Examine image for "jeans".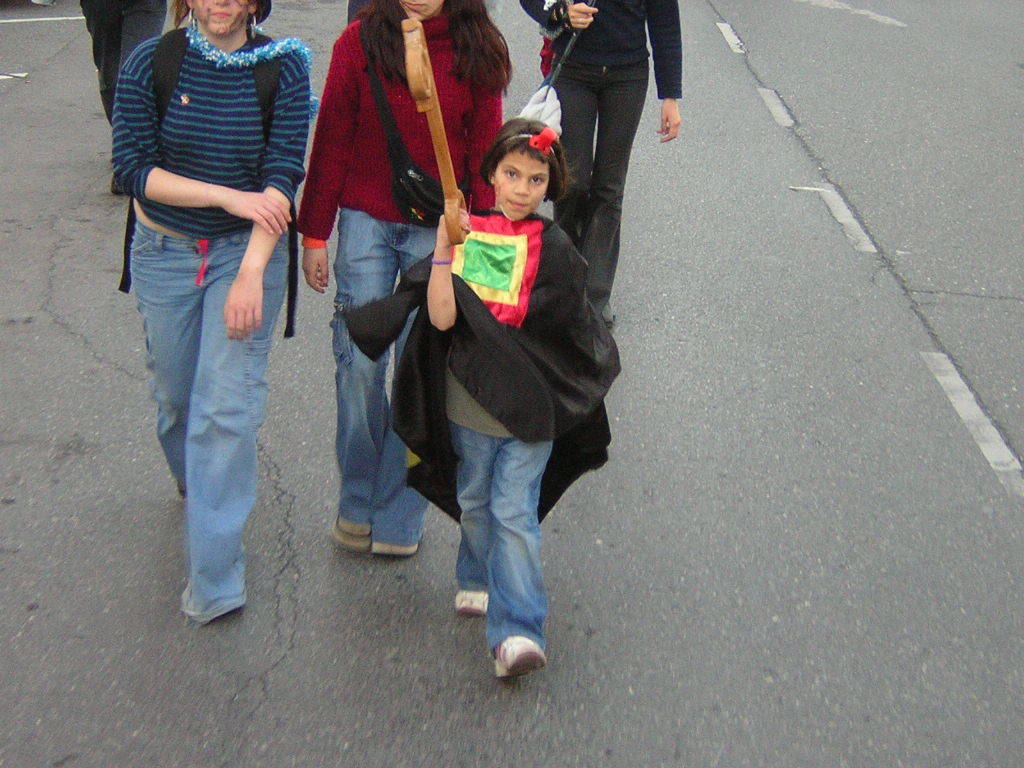
Examination result: 130:225:292:622.
